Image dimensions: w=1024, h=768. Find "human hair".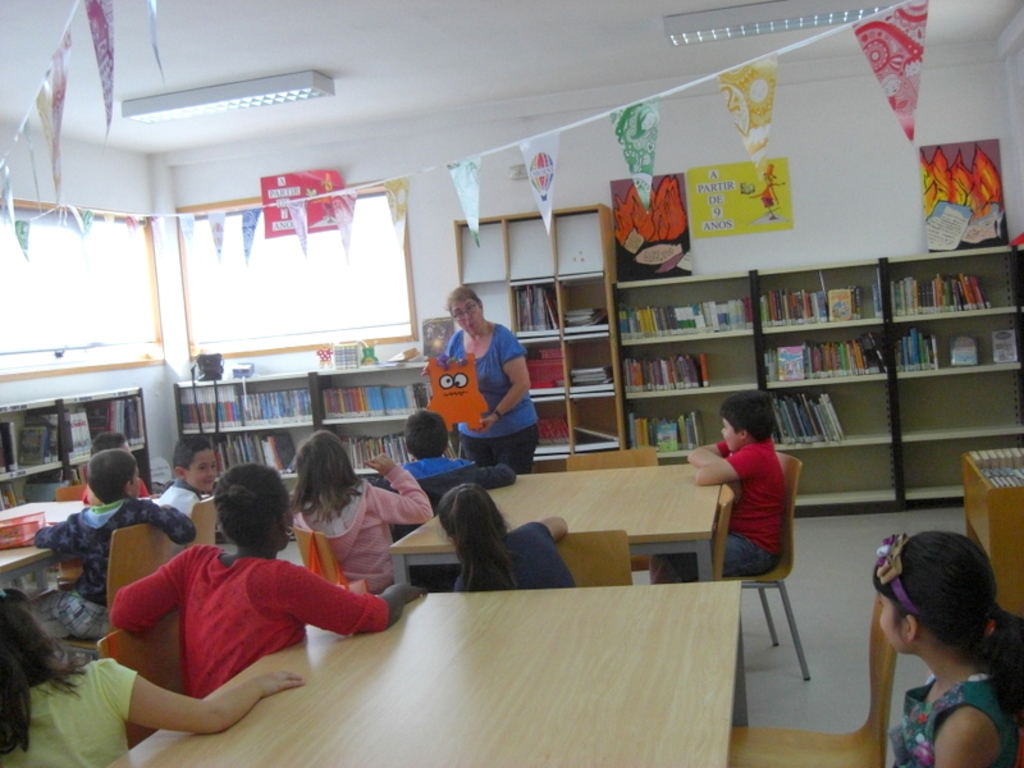
{"x1": 714, "y1": 385, "x2": 782, "y2": 444}.
